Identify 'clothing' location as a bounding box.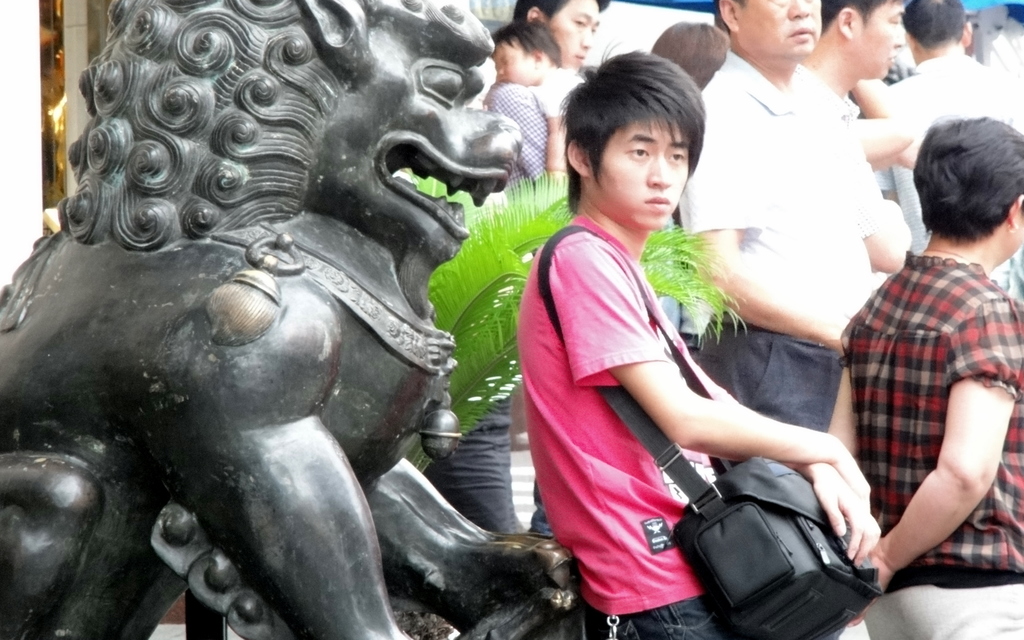
bbox=(842, 254, 1023, 593).
